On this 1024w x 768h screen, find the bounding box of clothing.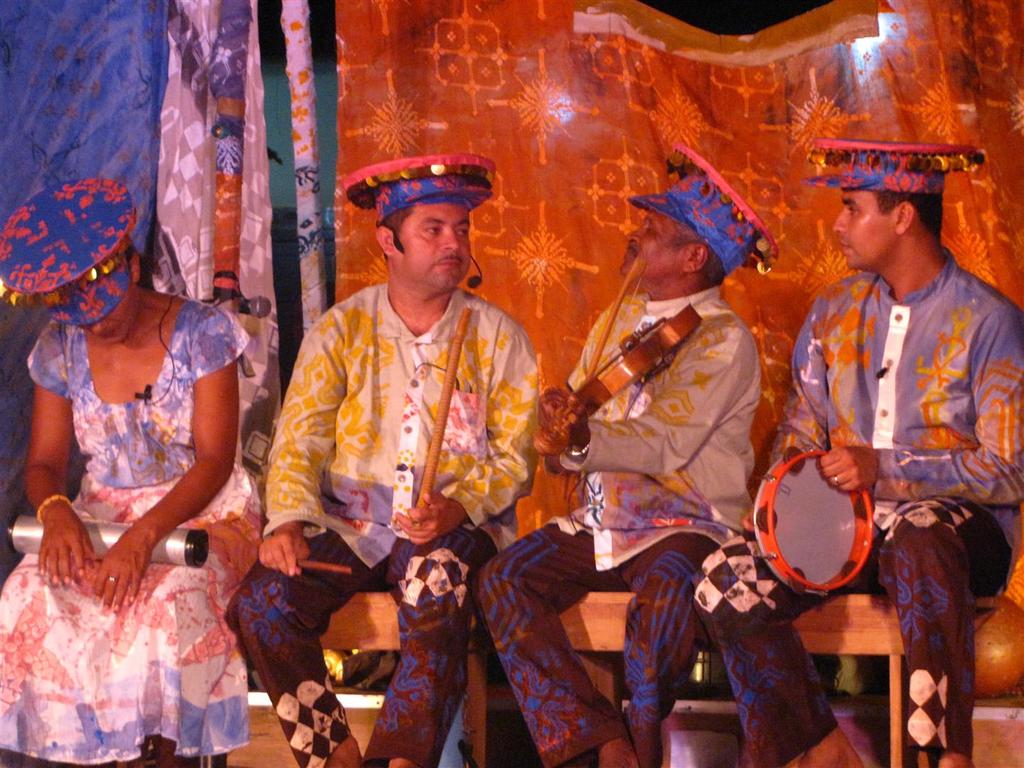
Bounding box: left=476, top=279, right=760, bottom=767.
